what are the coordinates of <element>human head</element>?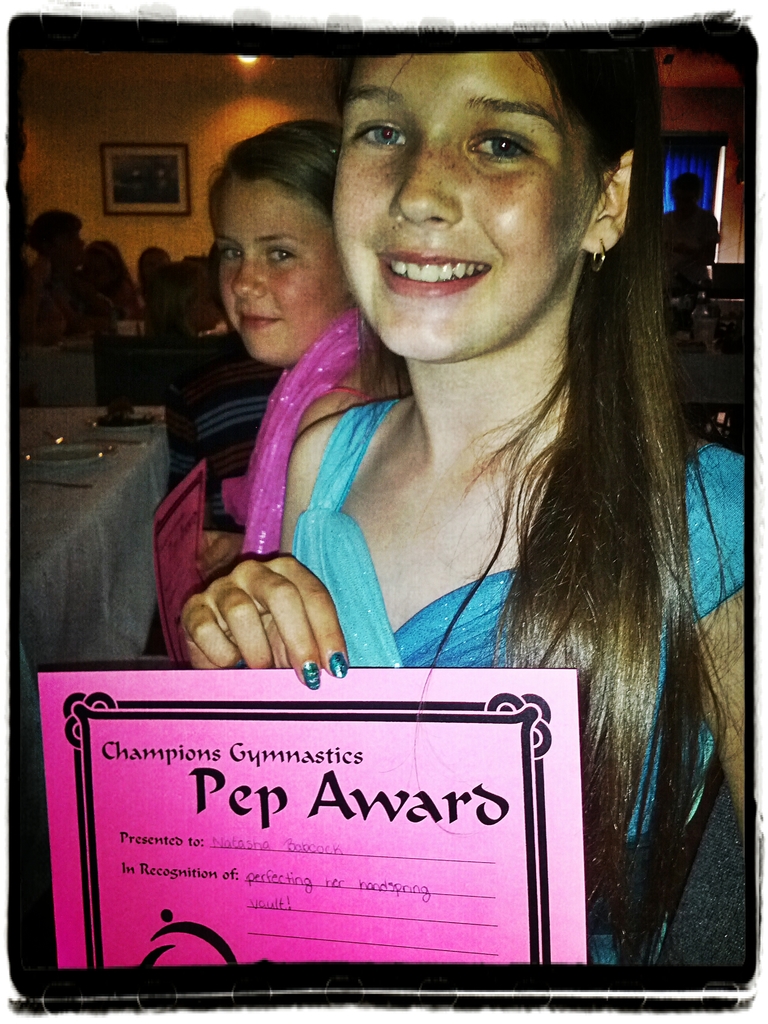
[x1=139, y1=250, x2=172, y2=285].
